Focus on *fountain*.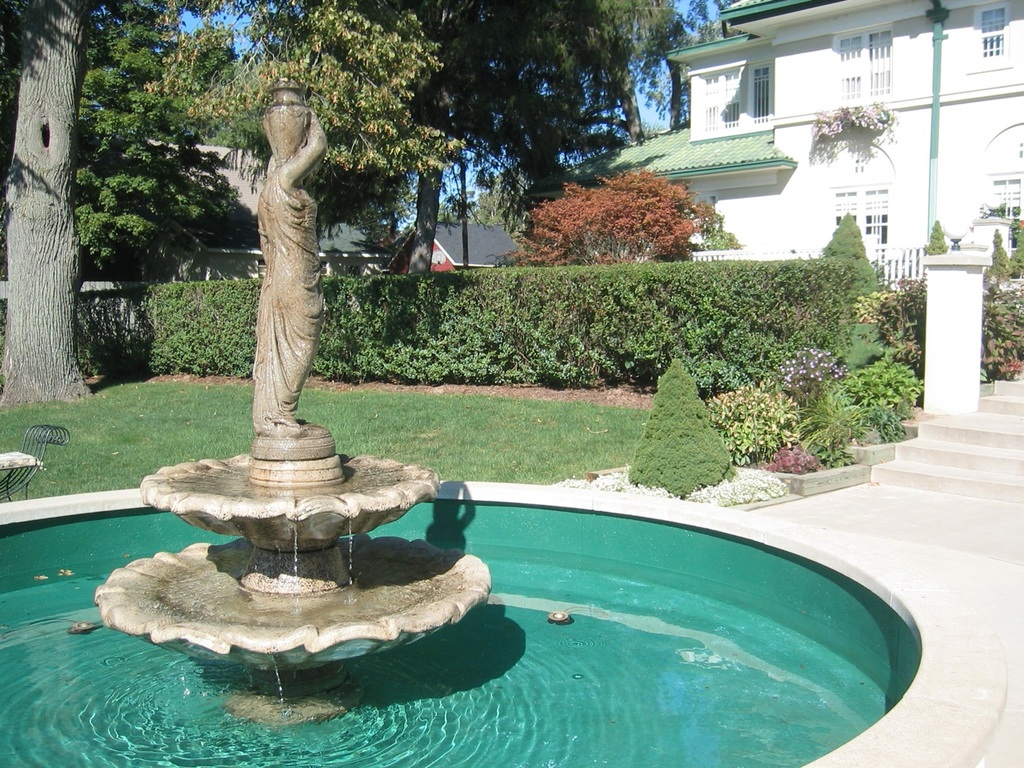
Focused at bbox(0, 66, 922, 767).
